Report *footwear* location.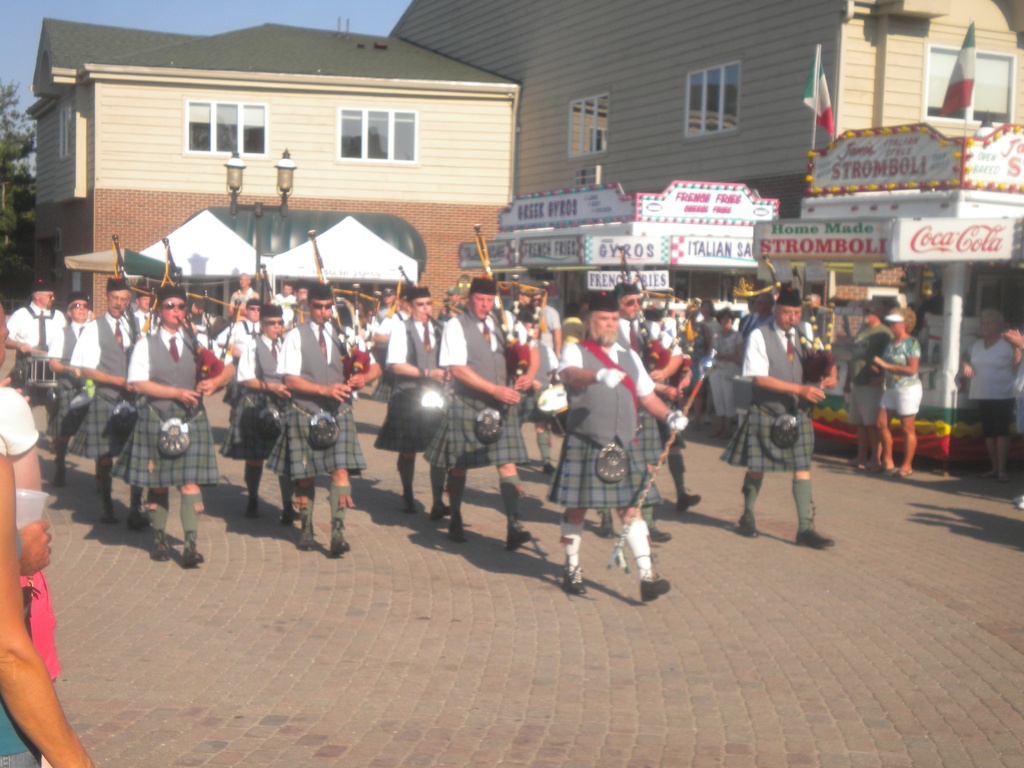
Report: left=332, top=531, right=353, bottom=553.
